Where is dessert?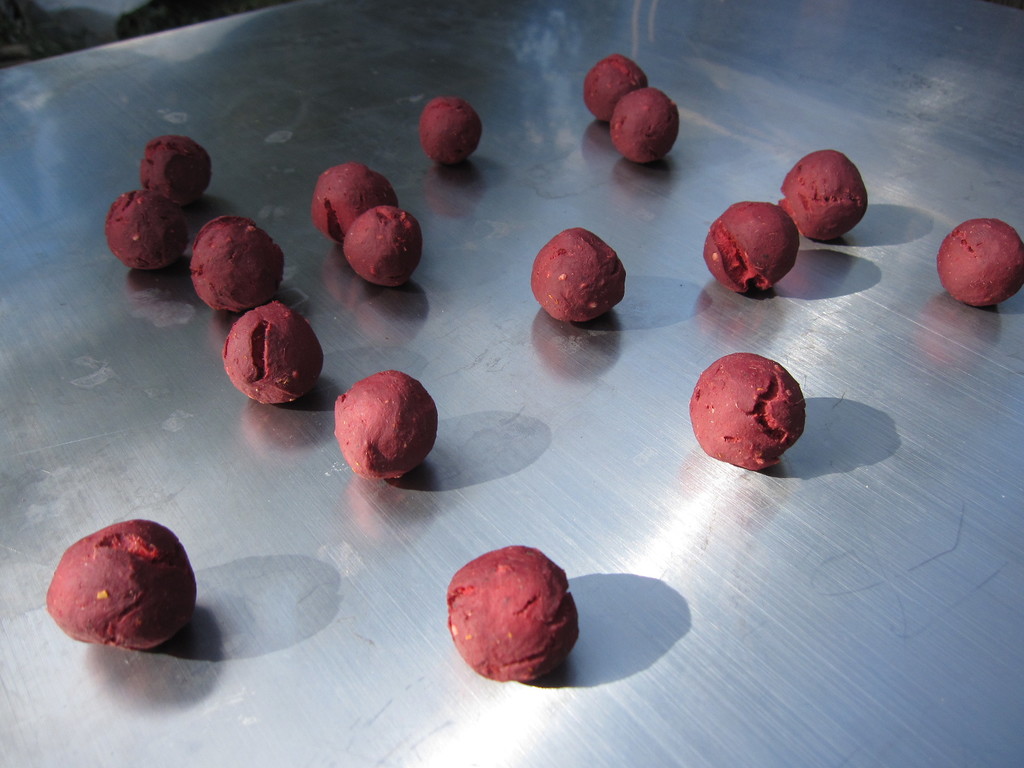
Rect(143, 132, 212, 207).
